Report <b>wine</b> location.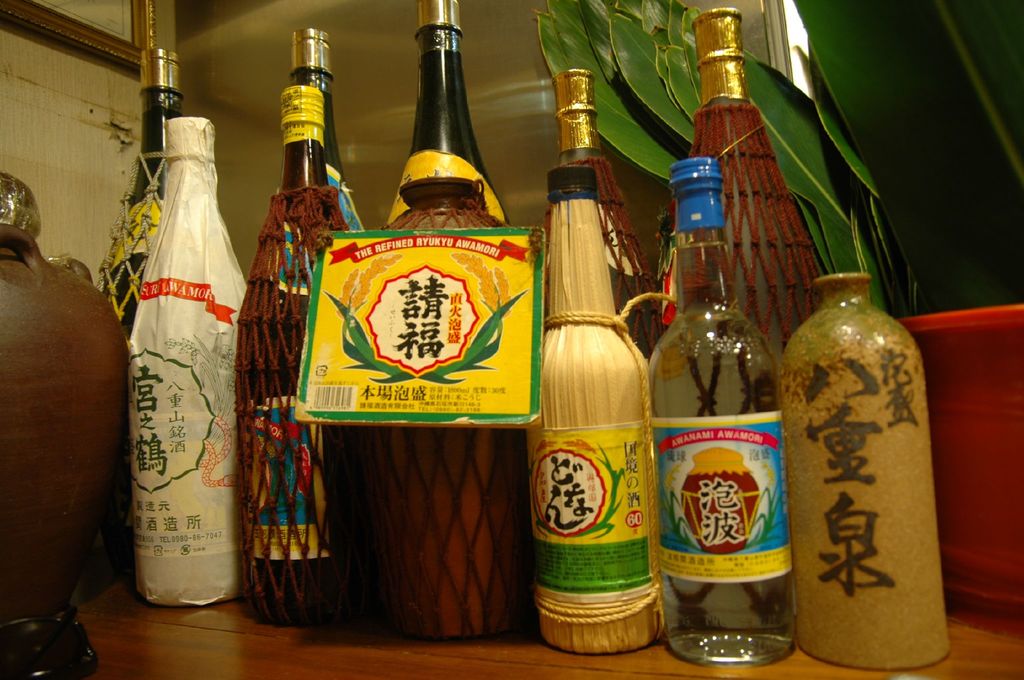
Report: select_region(102, 47, 184, 336).
